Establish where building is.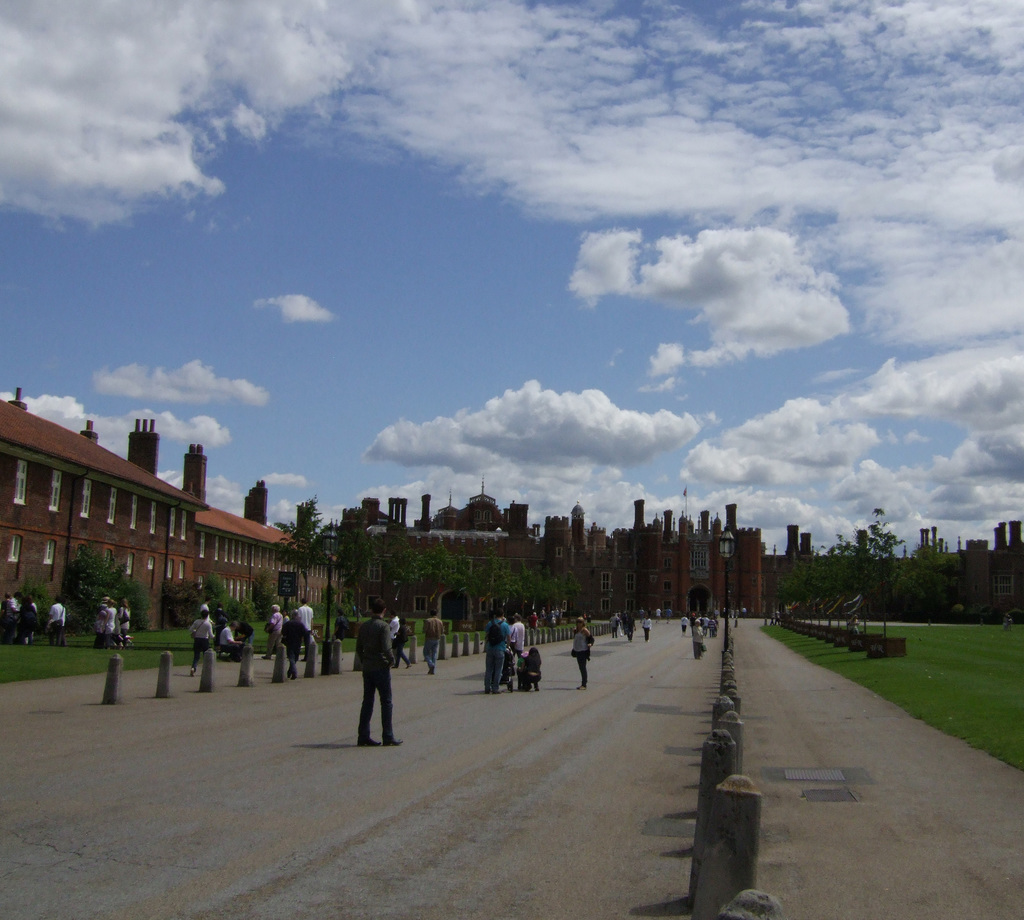
Established at [6, 406, 307, 634].
